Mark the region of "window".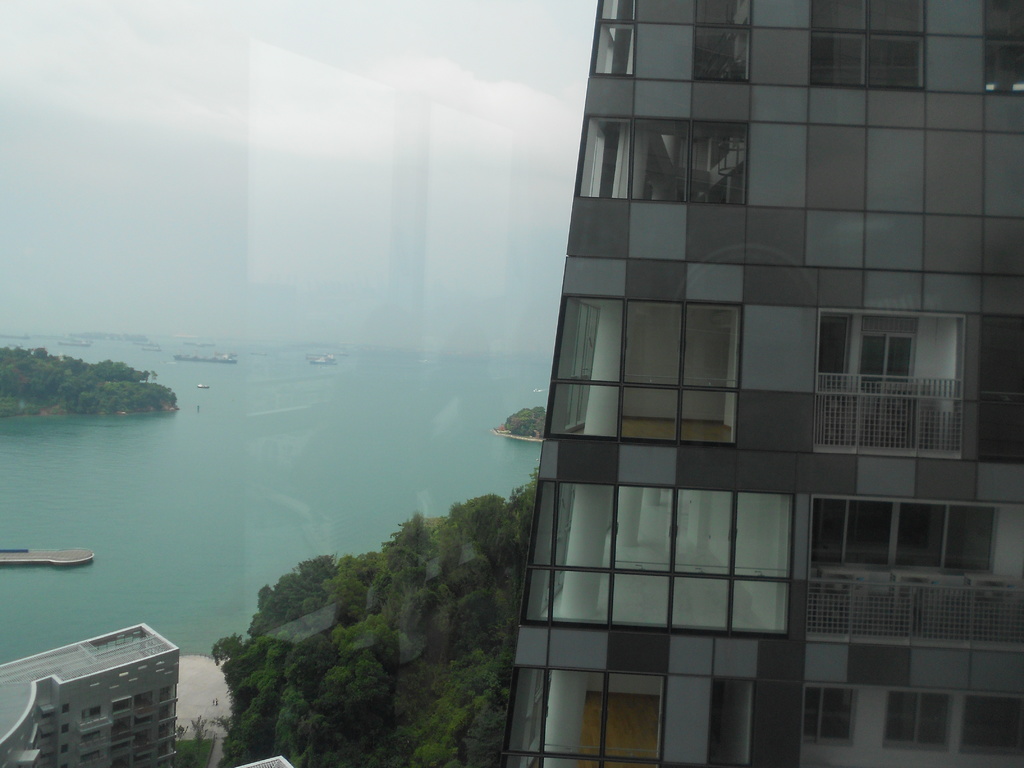
Region: x1=801 y1=687 x2=864 y2=744.
